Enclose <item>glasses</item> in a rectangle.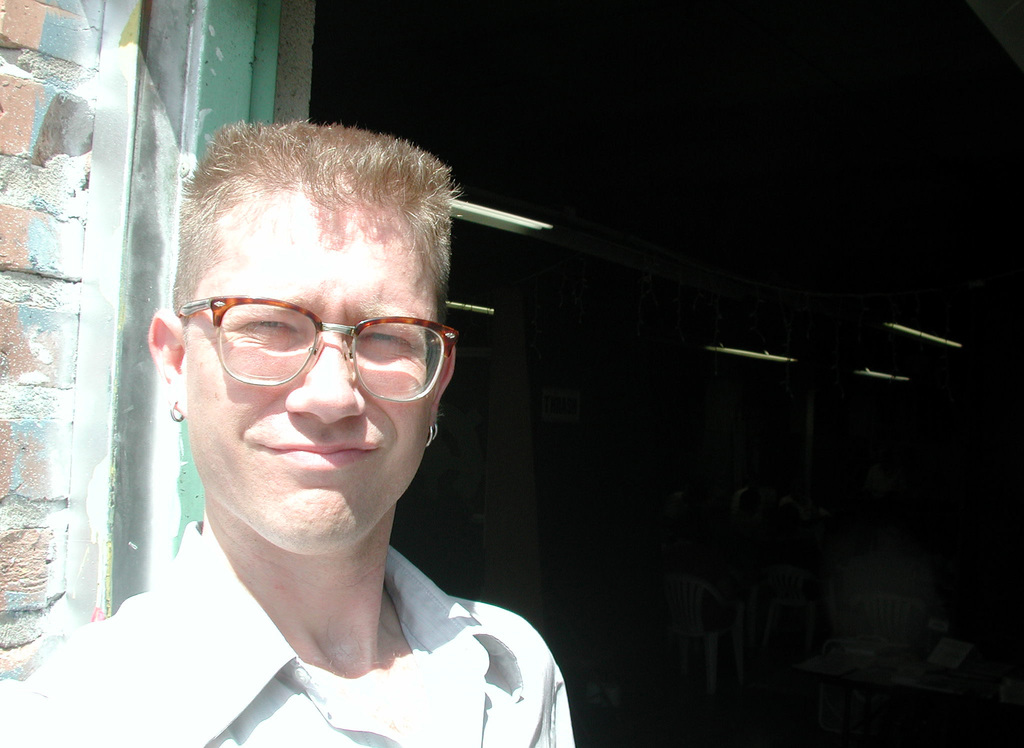
179 300 450 395.
